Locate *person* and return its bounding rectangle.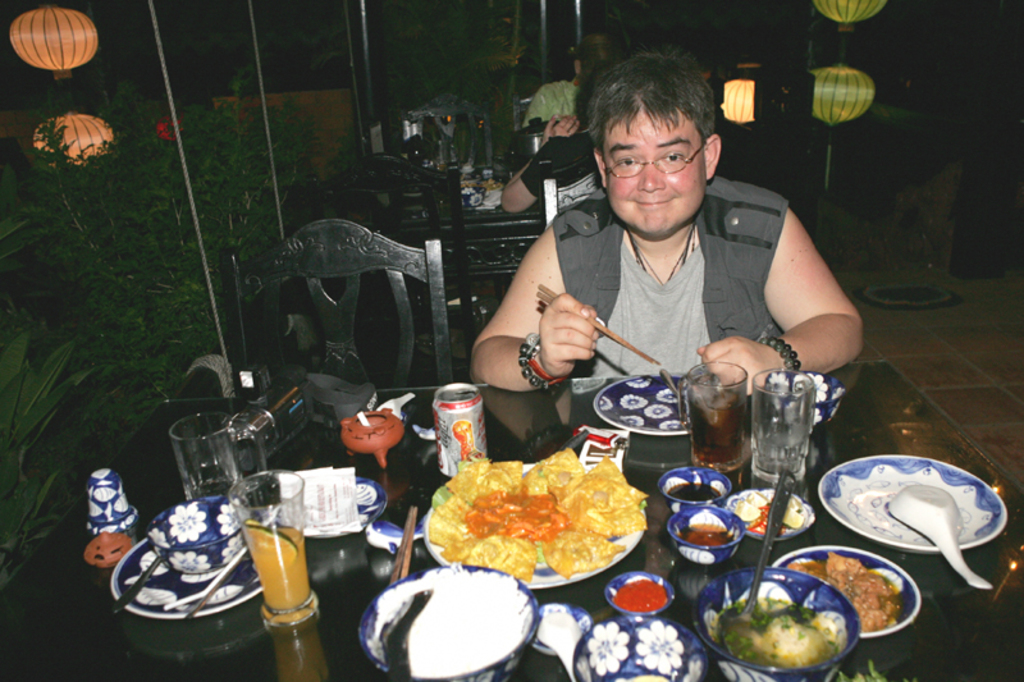
locate(475, 46, 876, 395).
